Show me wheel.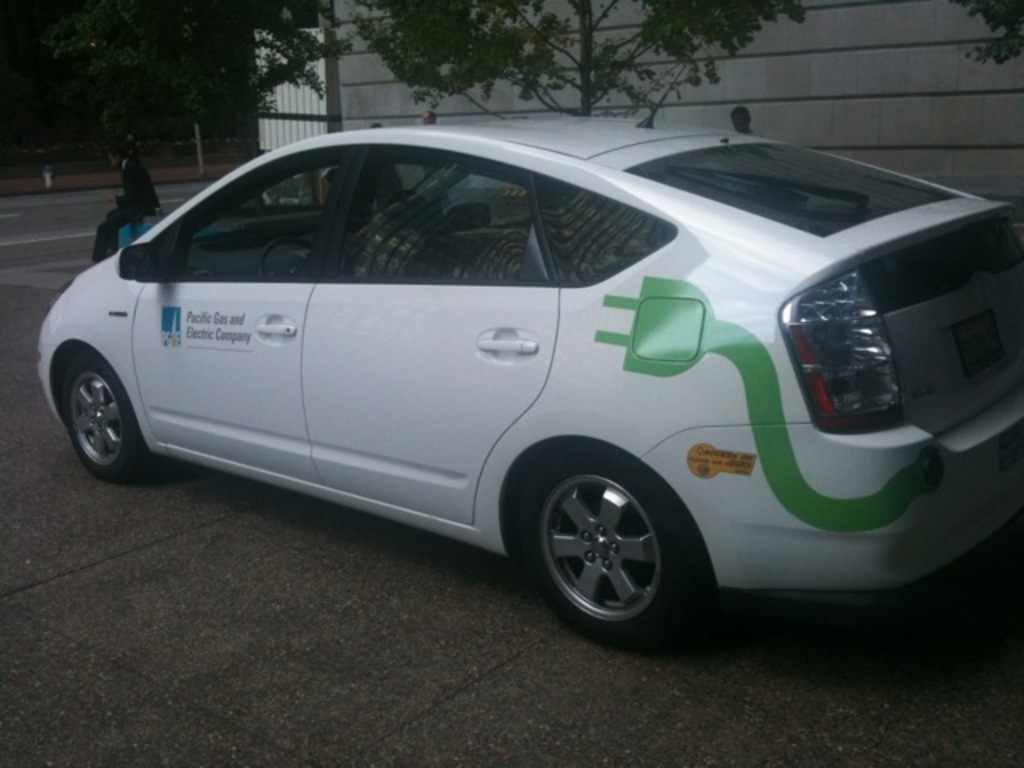
wheel is here: bbox=(506, 445, 712, 638).
